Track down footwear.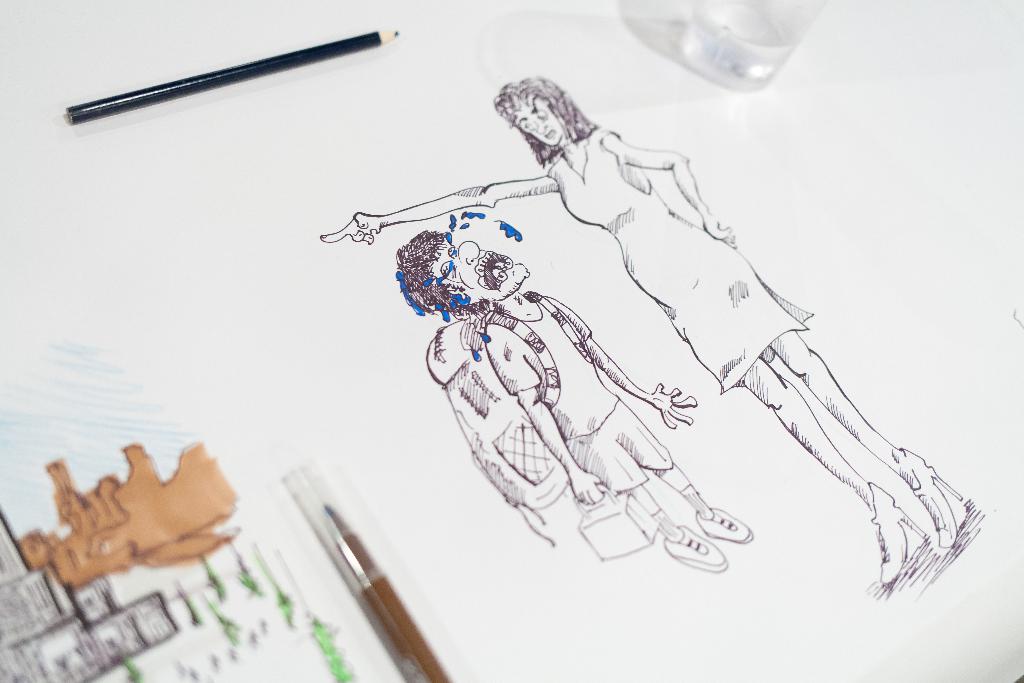
Tracked to l=897, t=445, r=967, b=548.
